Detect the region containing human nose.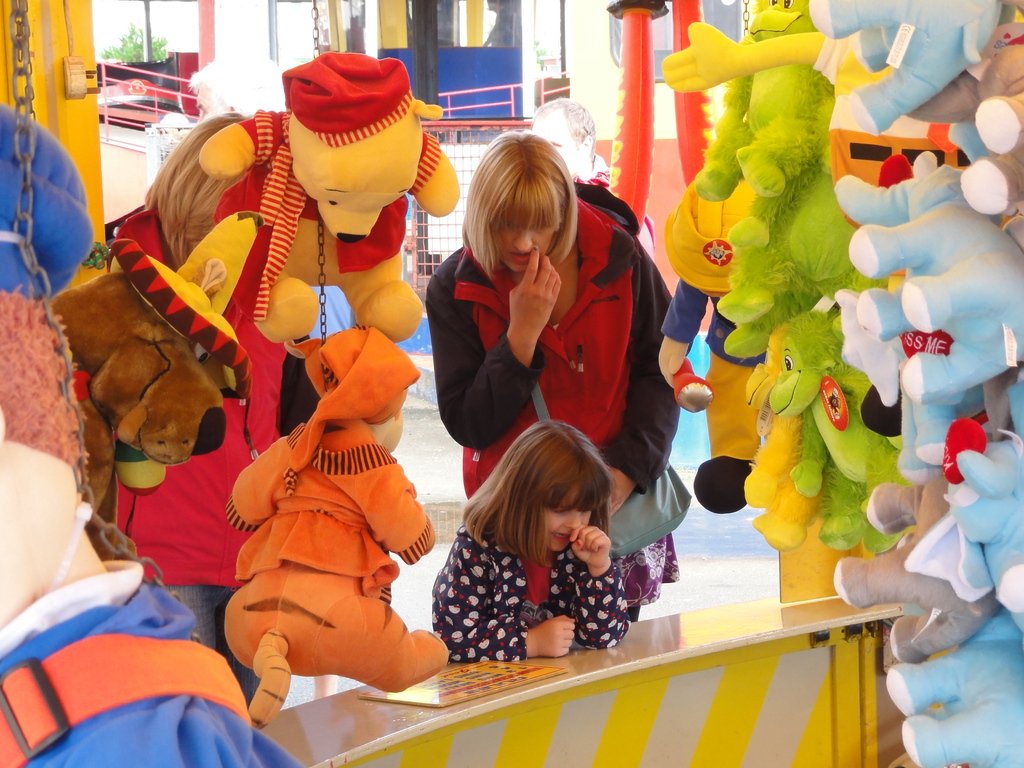
(left=514, top=228, right=534, bottom=258).
